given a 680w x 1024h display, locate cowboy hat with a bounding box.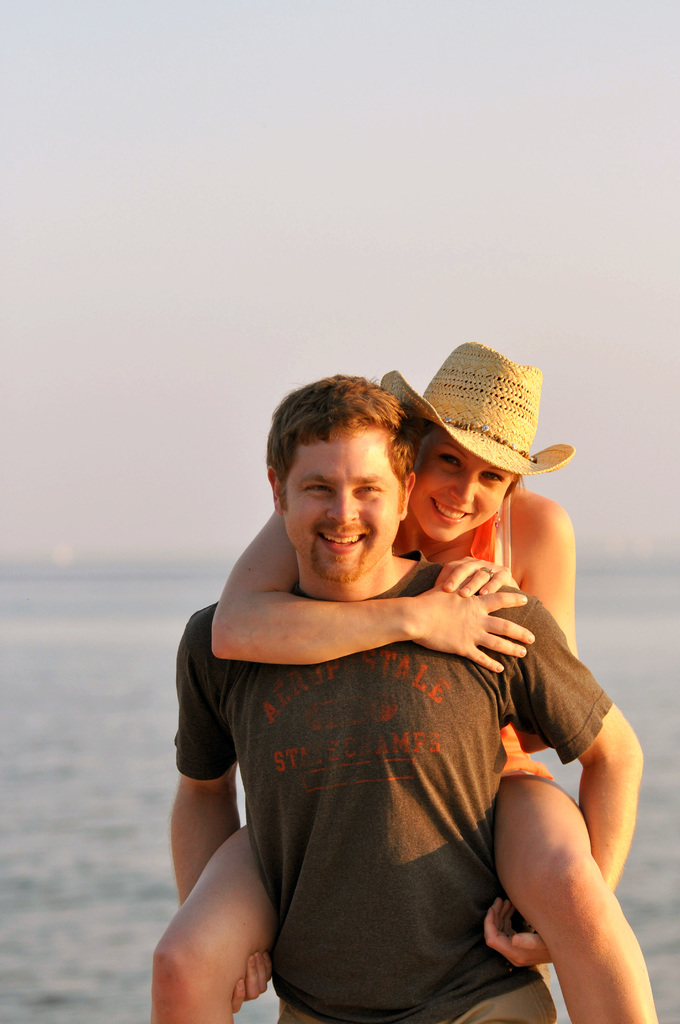
Located: {"x1": 385, "y1": 332, "x2": 579, "y2": 486}.
